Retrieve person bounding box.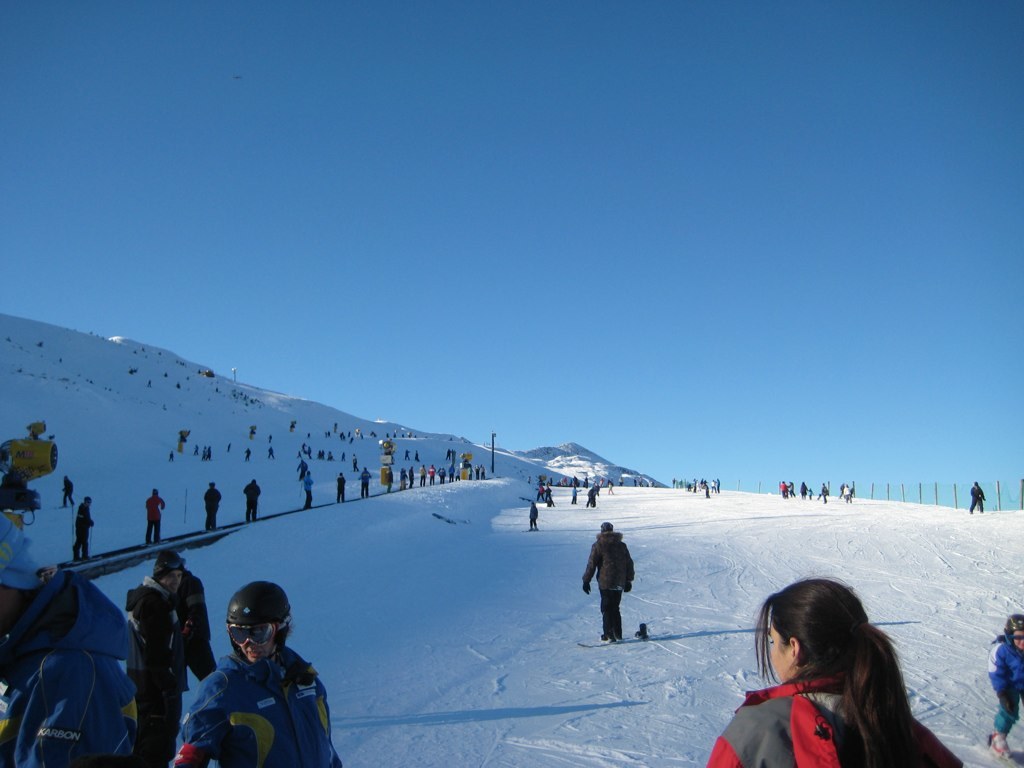
Bounding box: bbox=[988, 617, 1023, 757].
